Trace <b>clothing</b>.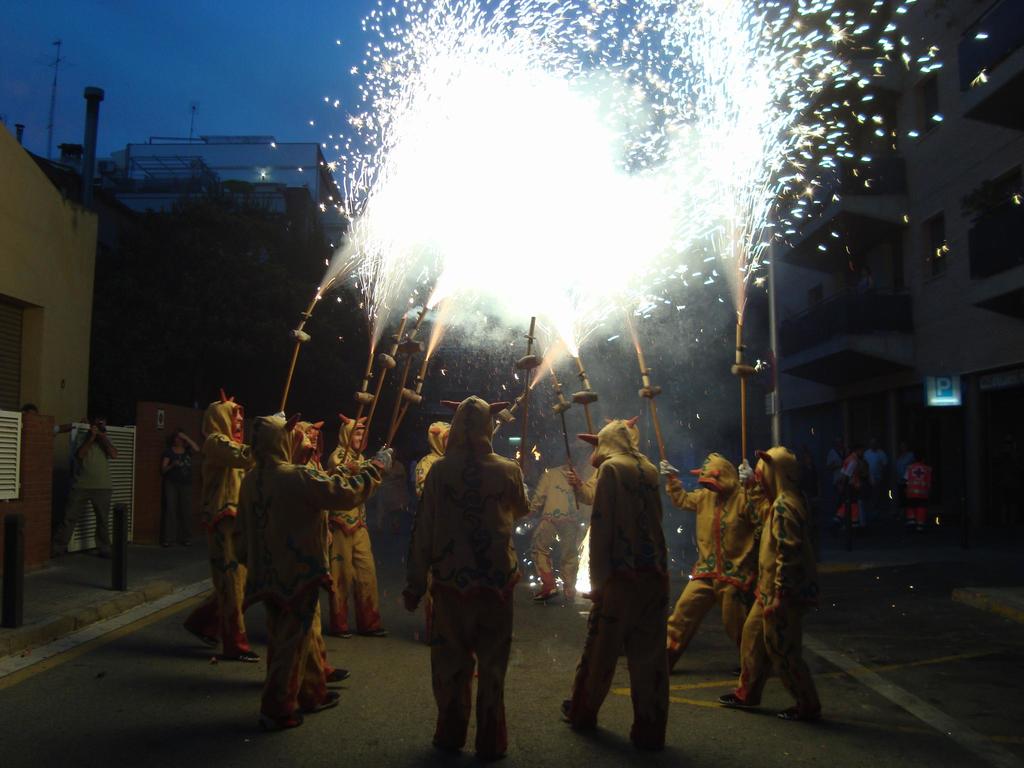
Traced to {"left": 287, "top": 426, "right": 332, "bottom": 676}.
